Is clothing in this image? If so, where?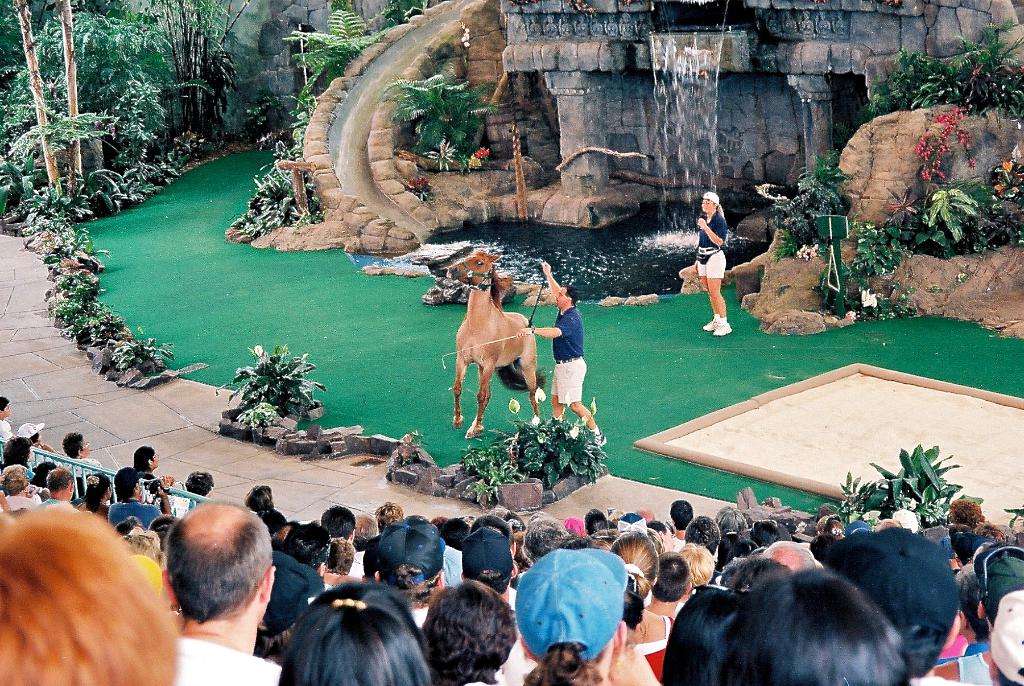
Yes, at BBox(410, 603, 435, 628).
